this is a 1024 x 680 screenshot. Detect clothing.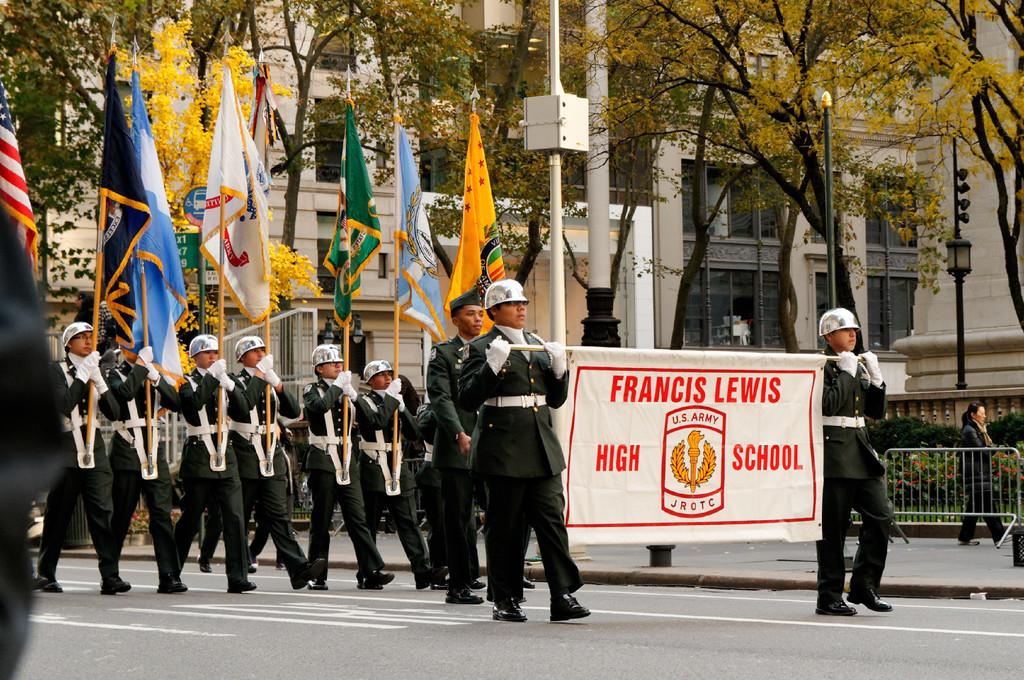
826:311:907:614.
